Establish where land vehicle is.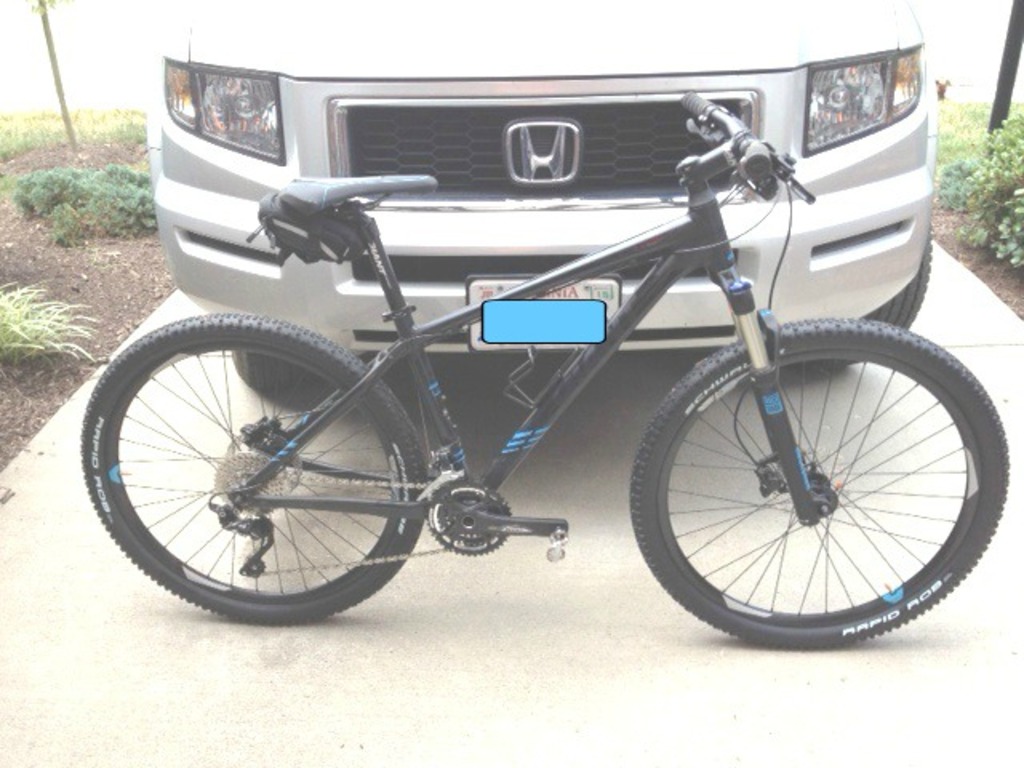
Established at bbox(141, 0, 941, 390).
